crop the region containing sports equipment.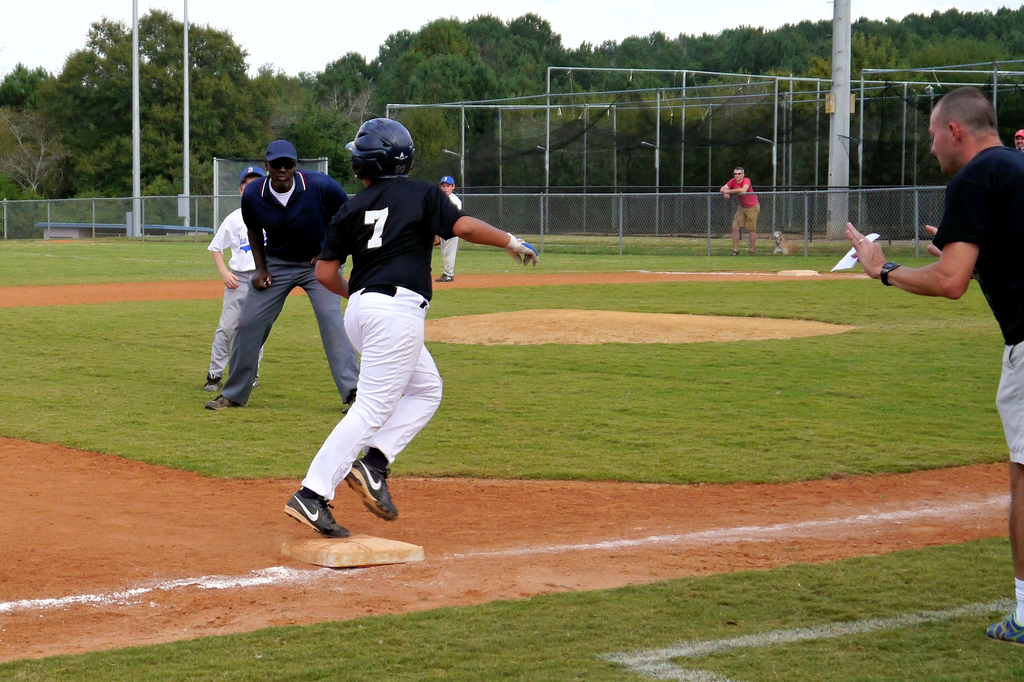
Crop region: [x1=342, y1=115, x2=416, y2=177].
